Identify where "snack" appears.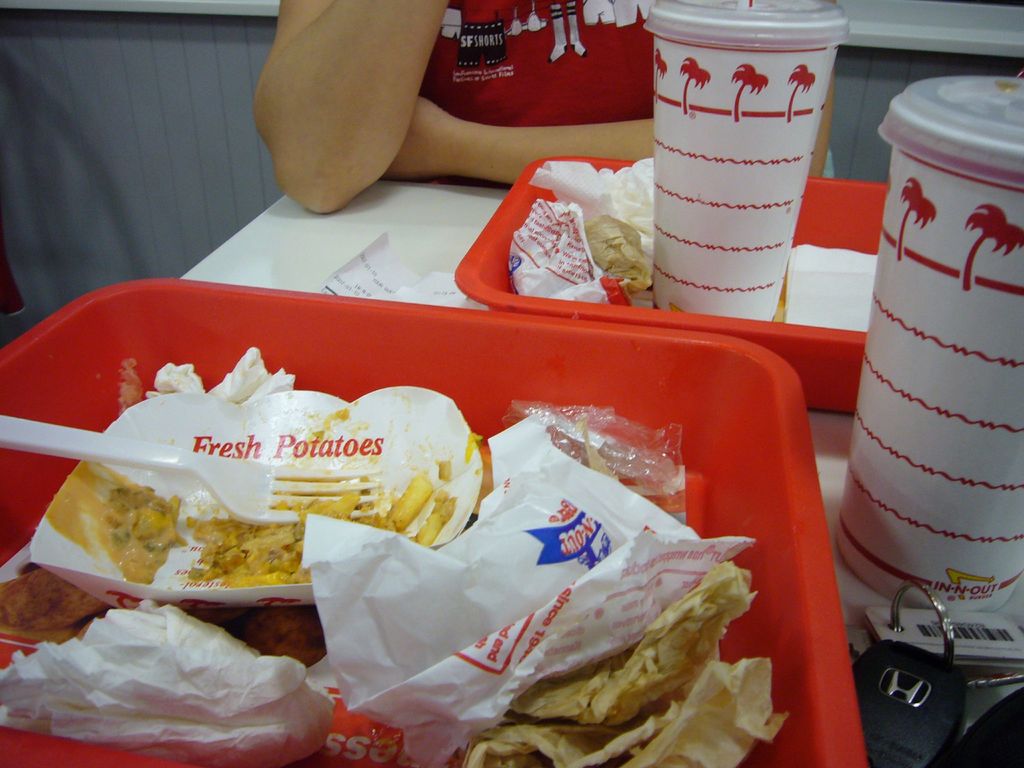
Appears at bbox(153, 461, 448, 586).
